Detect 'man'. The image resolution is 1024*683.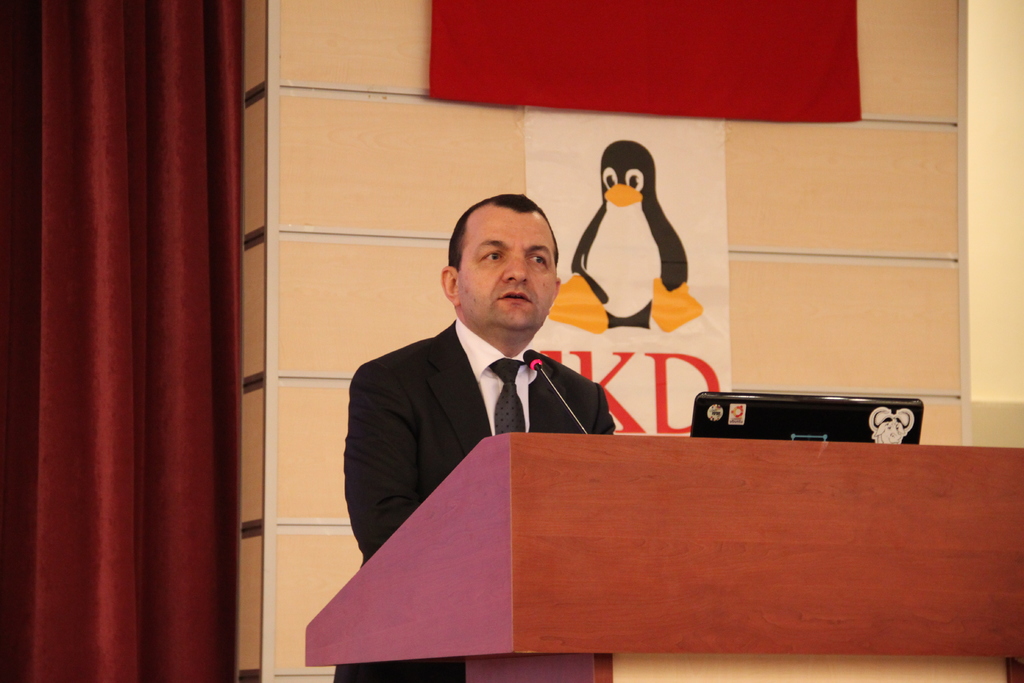
left=333, top=190, right=618, bottom=682.
